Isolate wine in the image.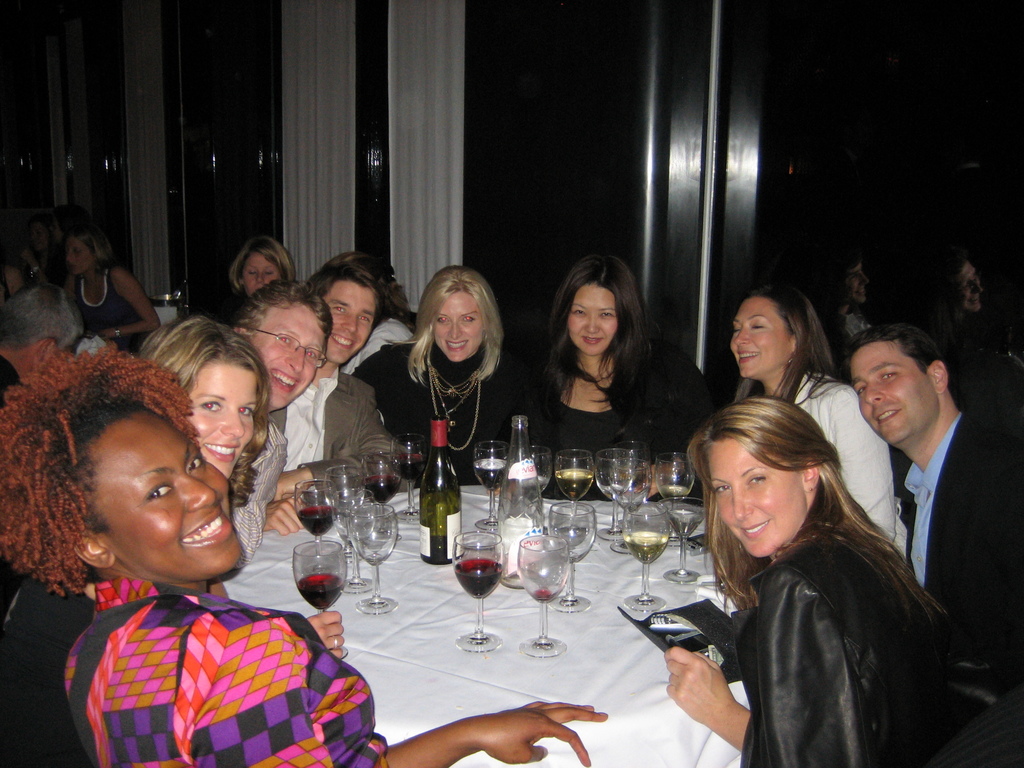
Isolated region: crop(476, 458, 507, 492).
